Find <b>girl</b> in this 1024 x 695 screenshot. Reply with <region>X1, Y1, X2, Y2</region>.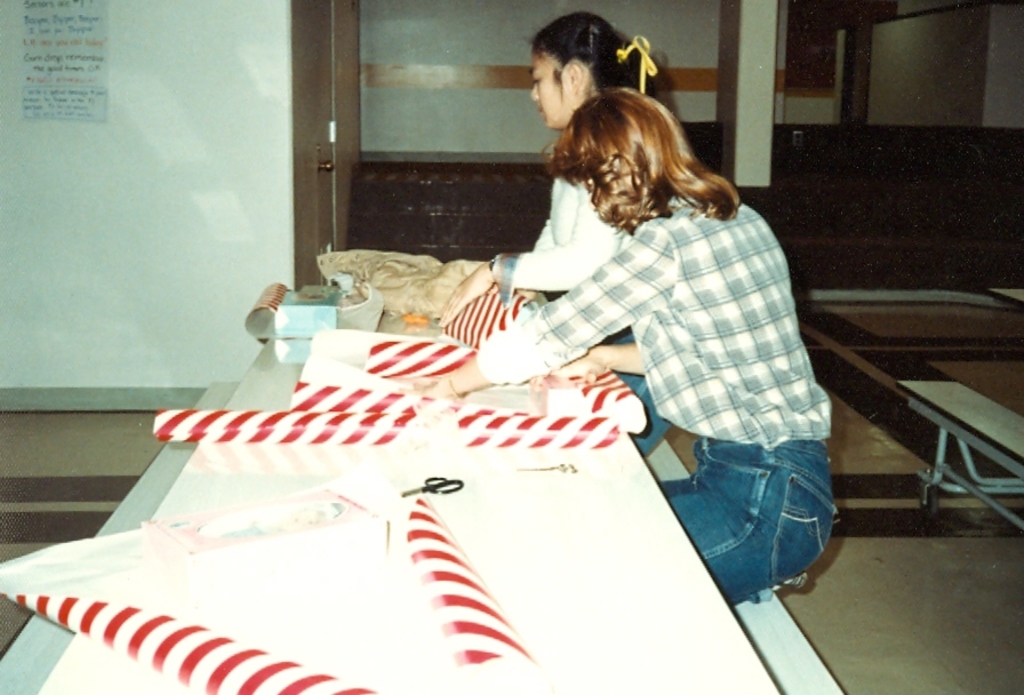
<region>437, 7, 673, 460</region>.
